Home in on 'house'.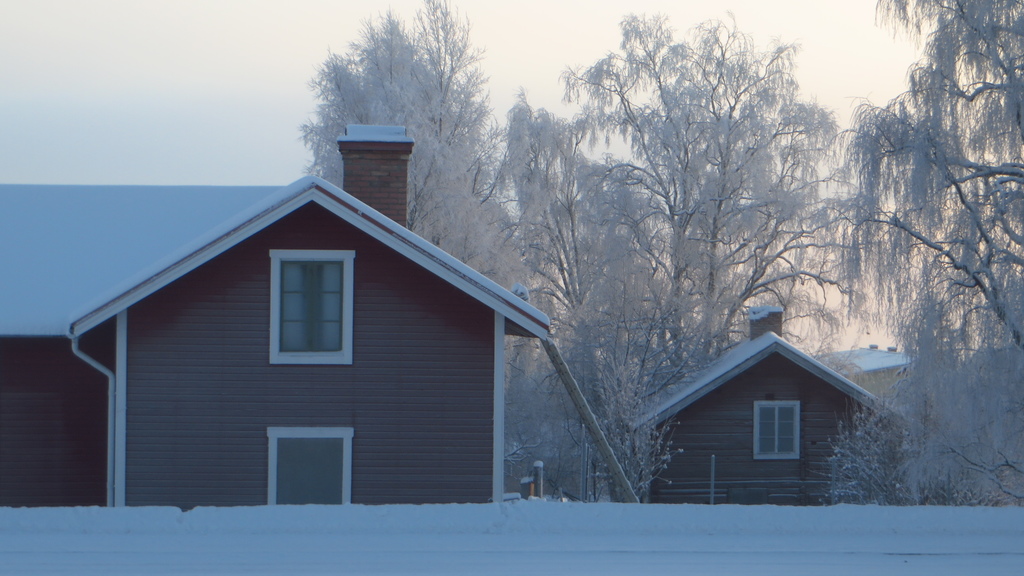
Homed in at (0,125,548,509).
